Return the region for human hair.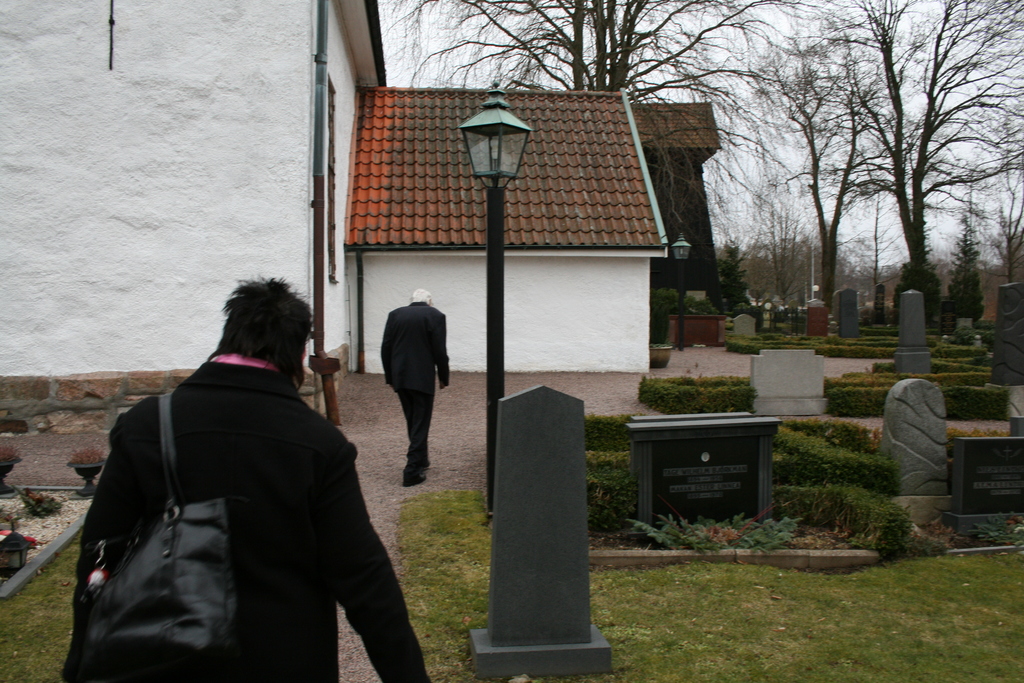
bbox(198, 283, 303, 384).
